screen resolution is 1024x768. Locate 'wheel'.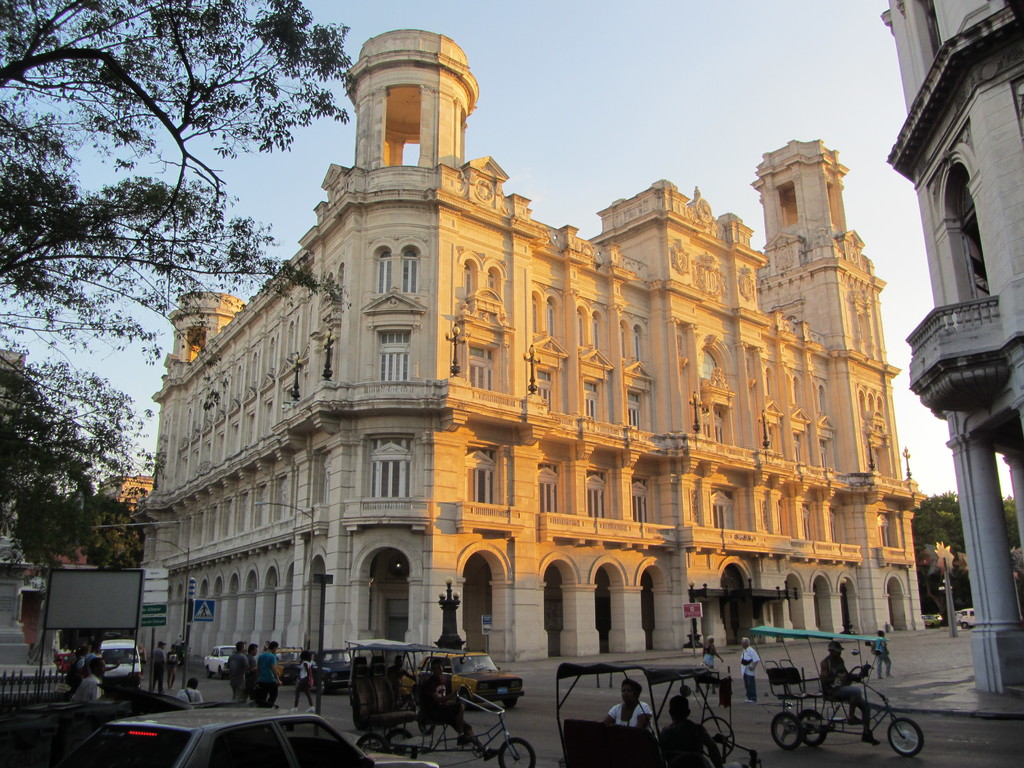
rect(216, 668, 226, 679).
